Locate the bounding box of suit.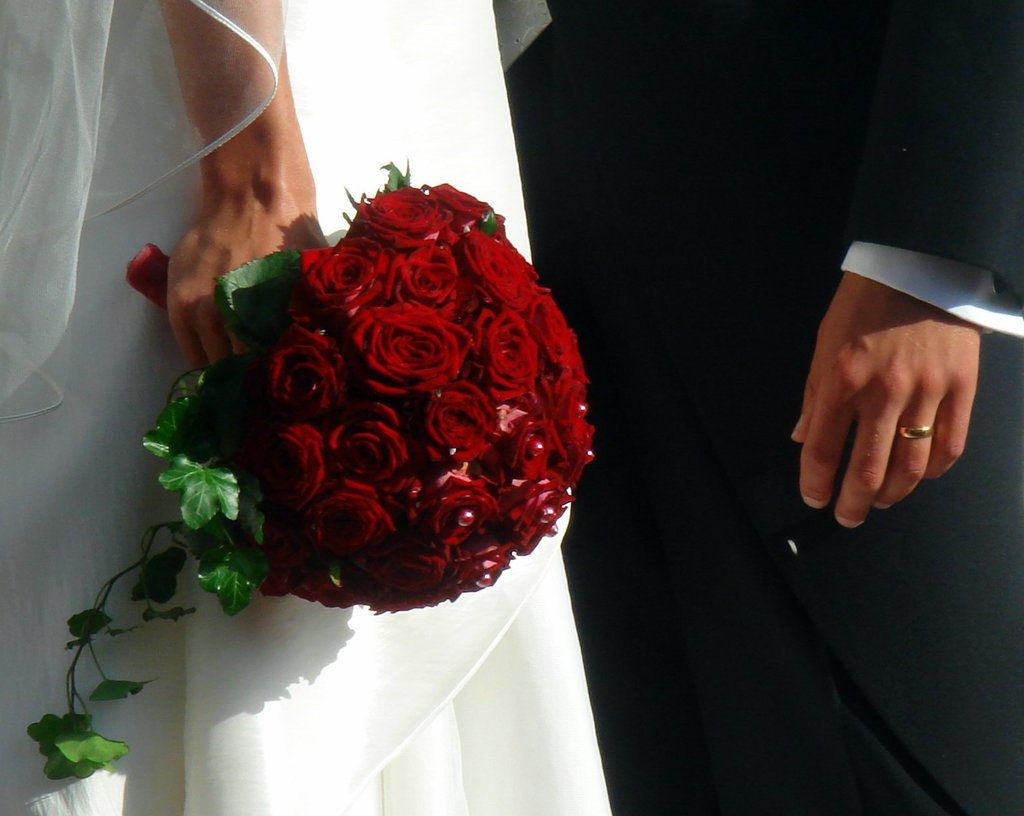
Bounding box: x1=506 y1=0 x2=1023 y2=815.
